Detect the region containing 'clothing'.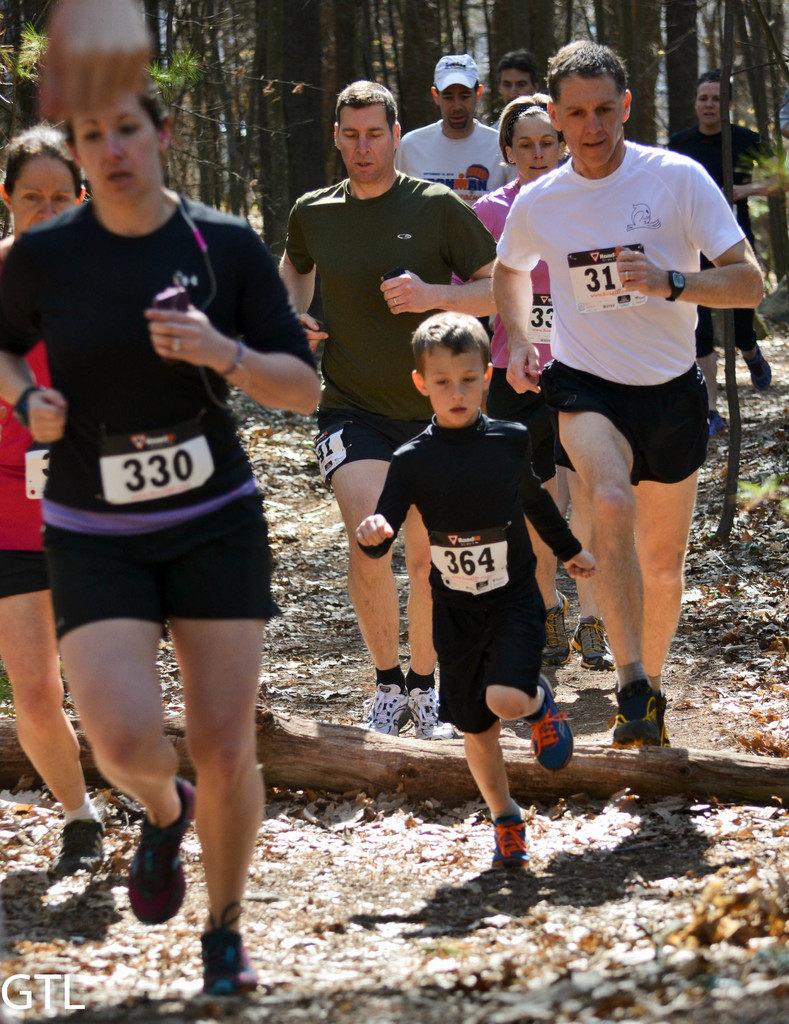
select_region(0, 337, 60, 598).
